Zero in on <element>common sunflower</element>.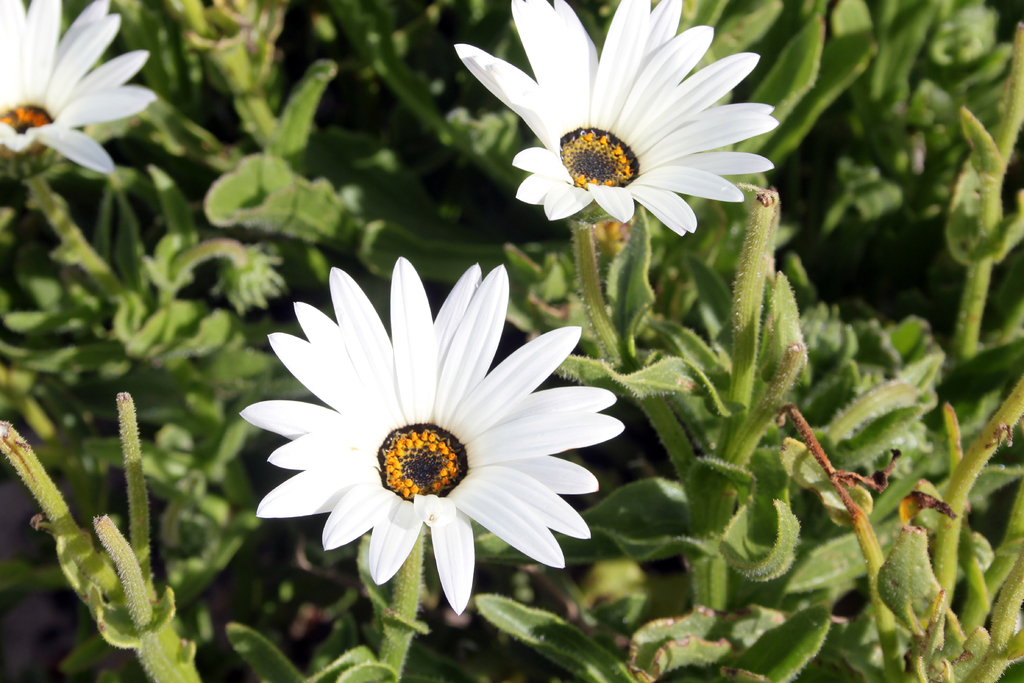
Zeroed in: (0, 0, 172, 168).
